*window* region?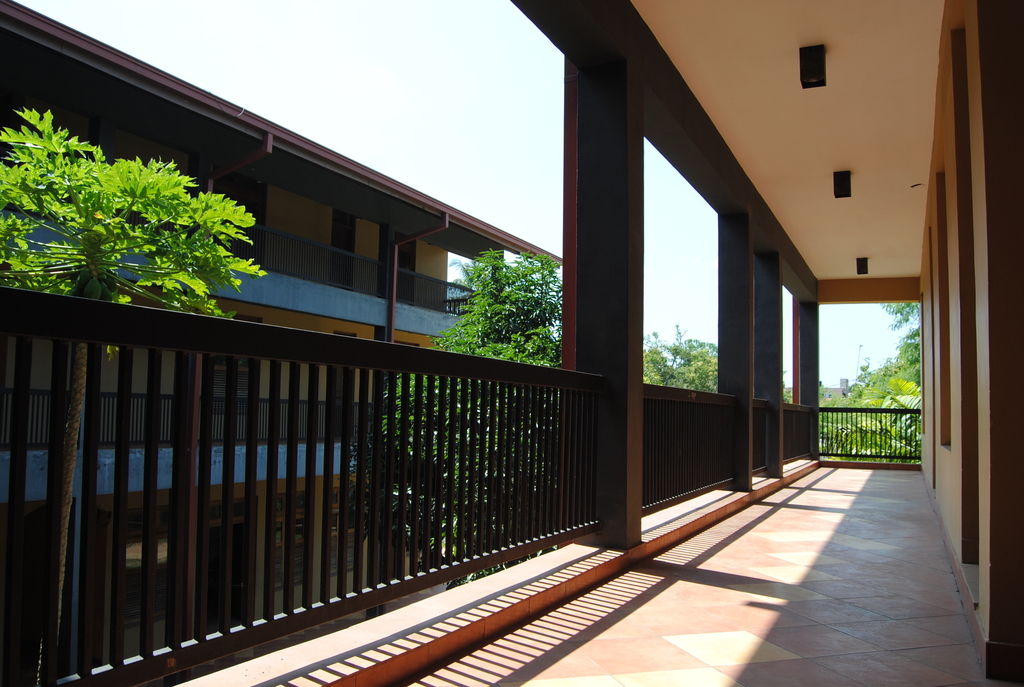
select_region(932, 170, 959, 452)
